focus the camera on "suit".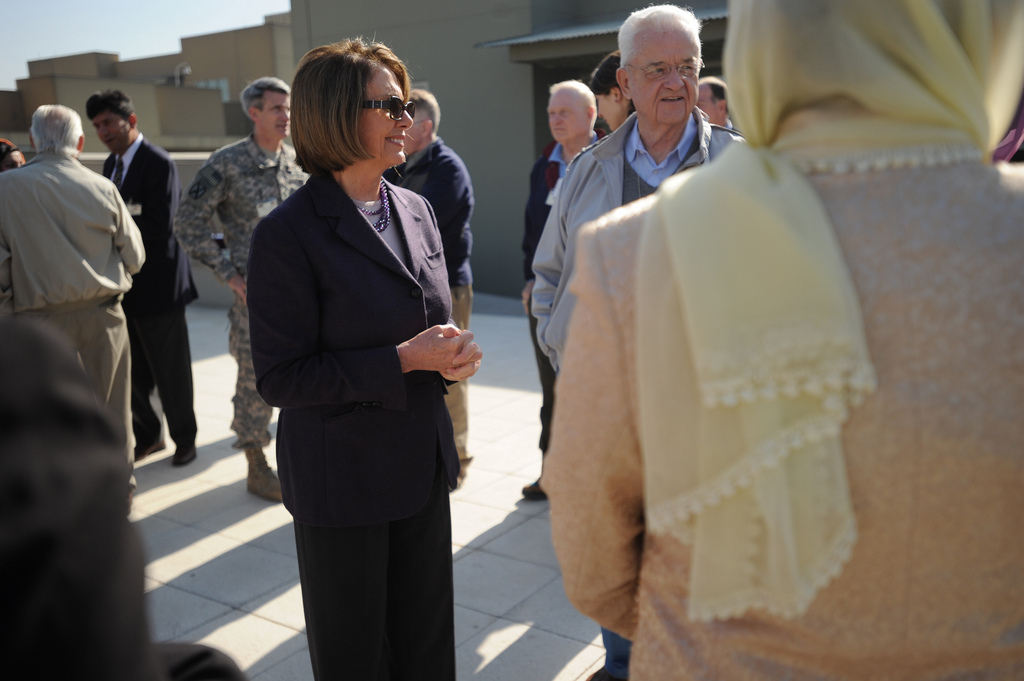
Focus region: rect(513, 105, 730, 381).
